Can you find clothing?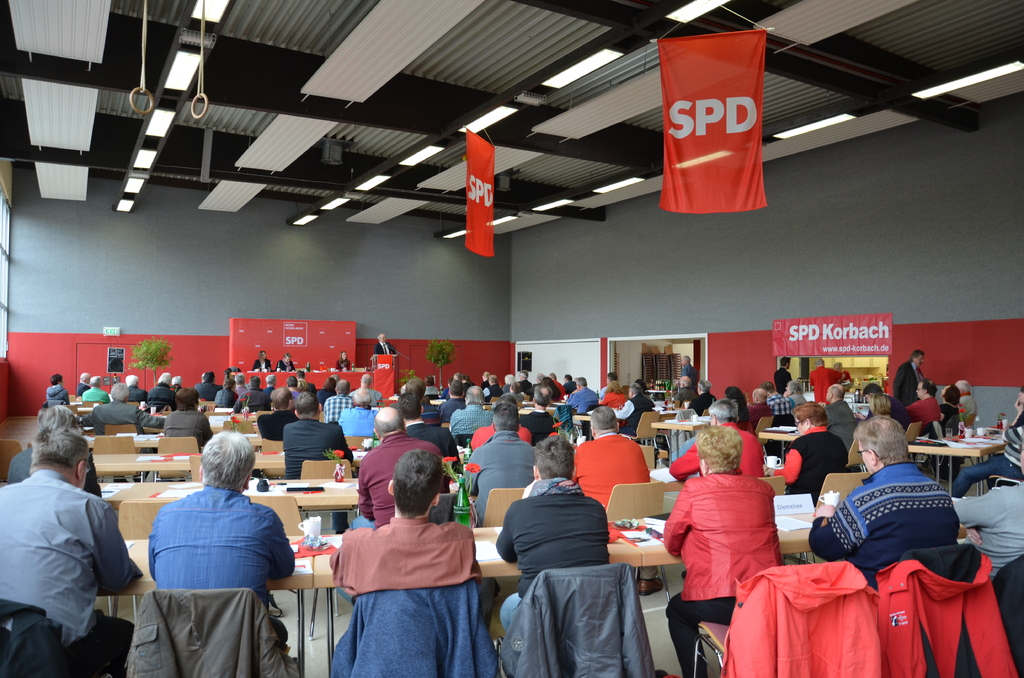
Yes, bounding box: pyautogui.locateOnScreen(280, 411, 355, 481).
